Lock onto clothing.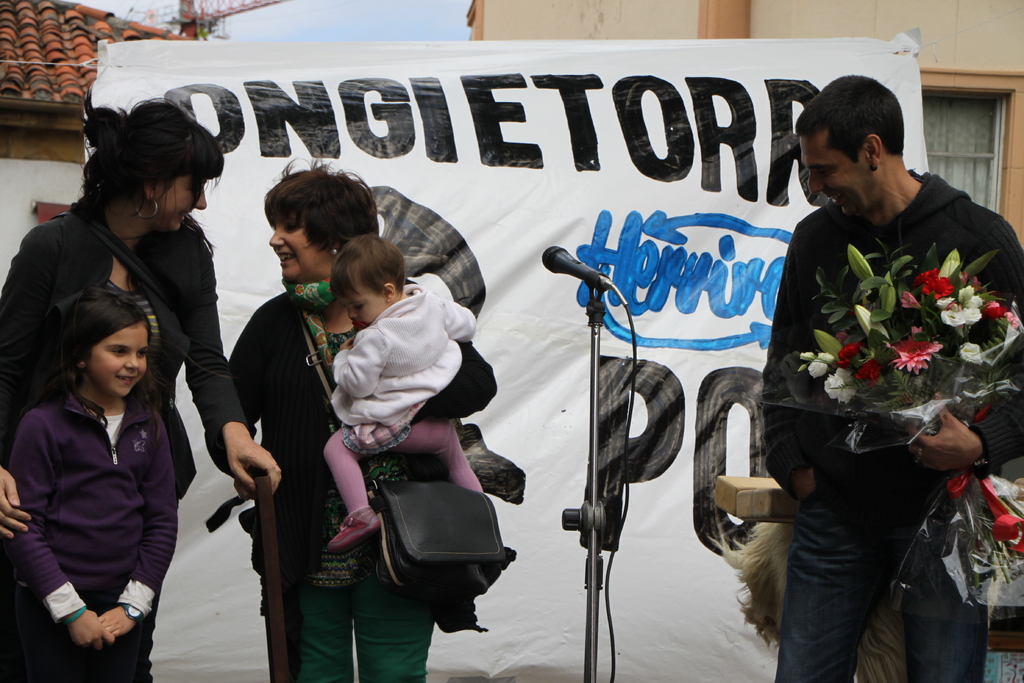
Locked: [left=324, top=270, right=477, bottom=514].
